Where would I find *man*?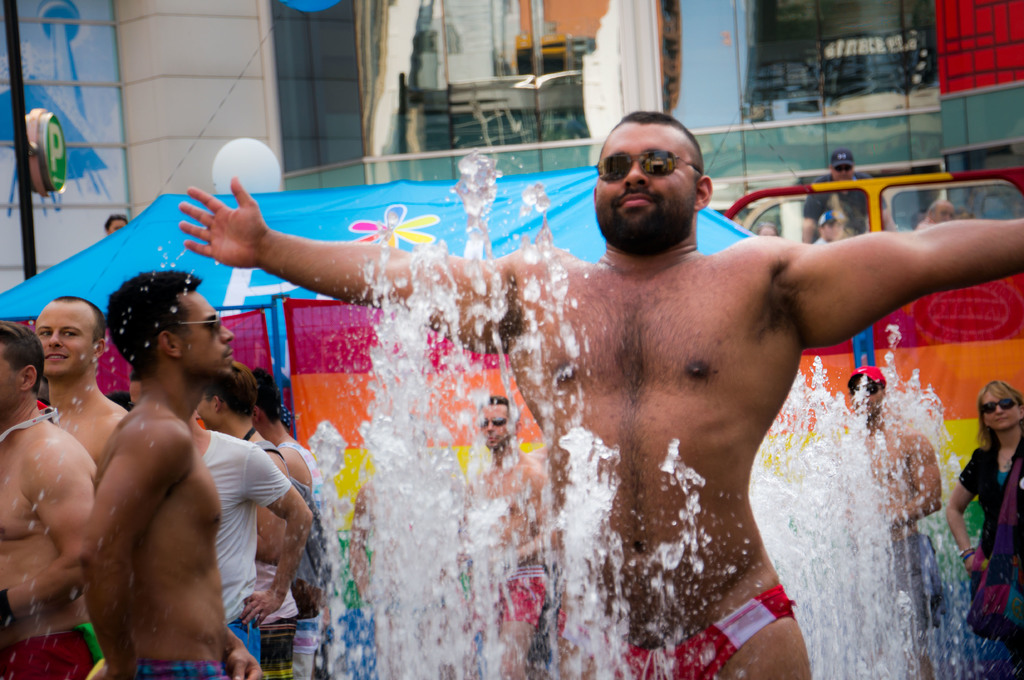
At (469,388,552,679).
